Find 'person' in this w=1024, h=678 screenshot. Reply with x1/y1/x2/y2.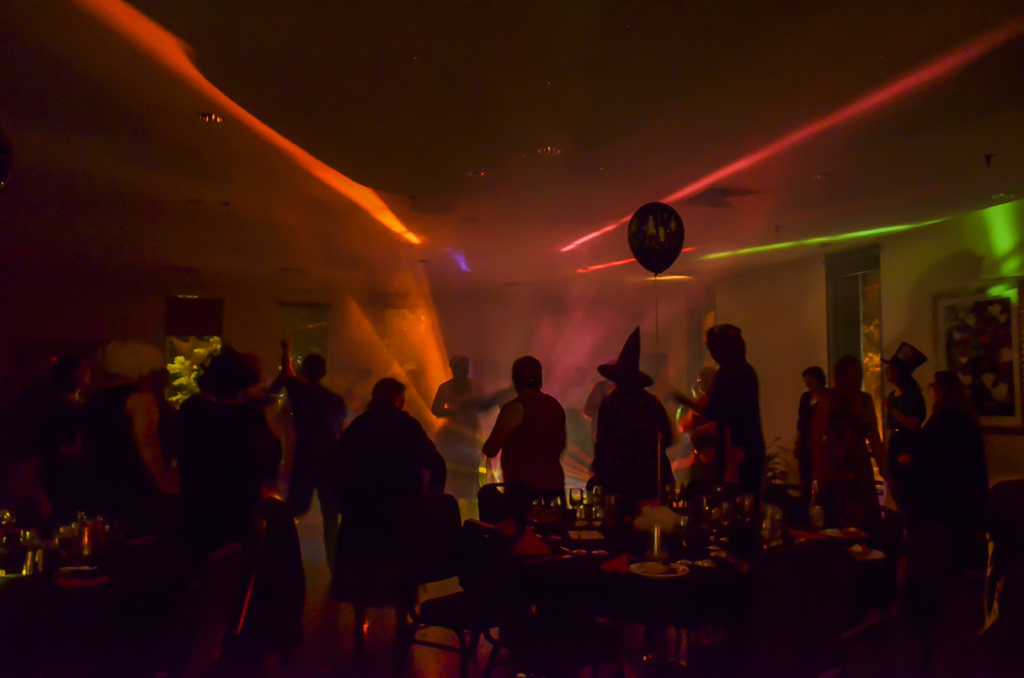
984/469/1023/579.
